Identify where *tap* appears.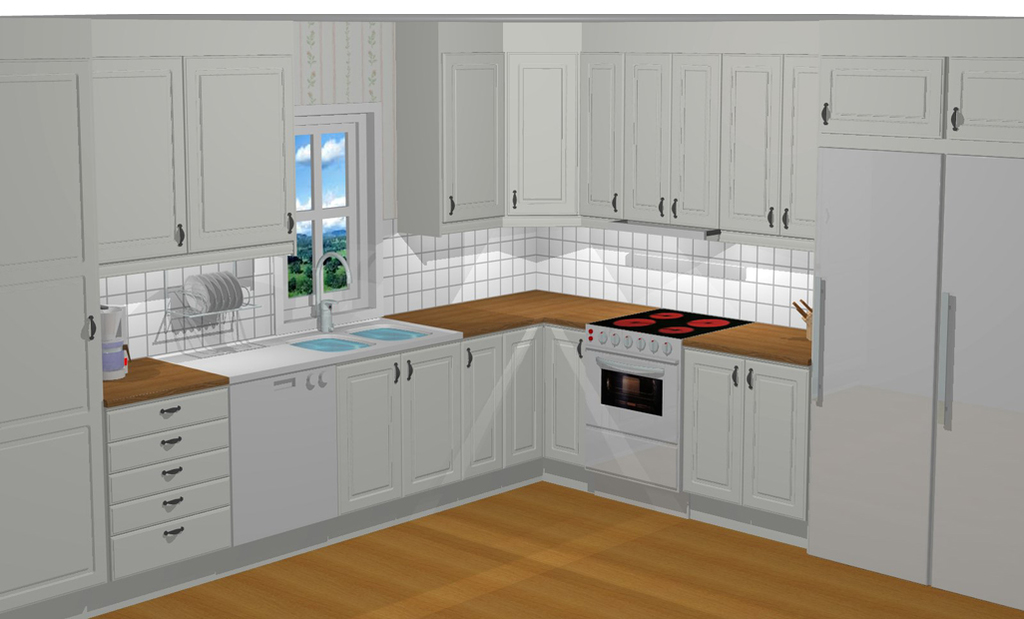
Appears at box(316, 296, 338, 334).
